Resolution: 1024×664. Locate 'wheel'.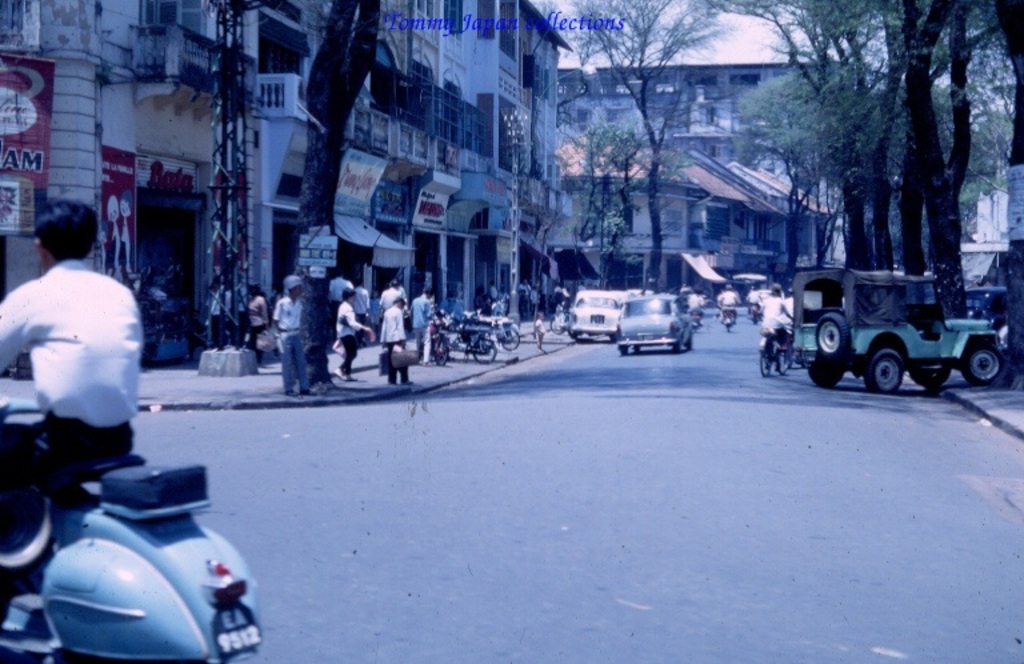
865 345 907 396.
